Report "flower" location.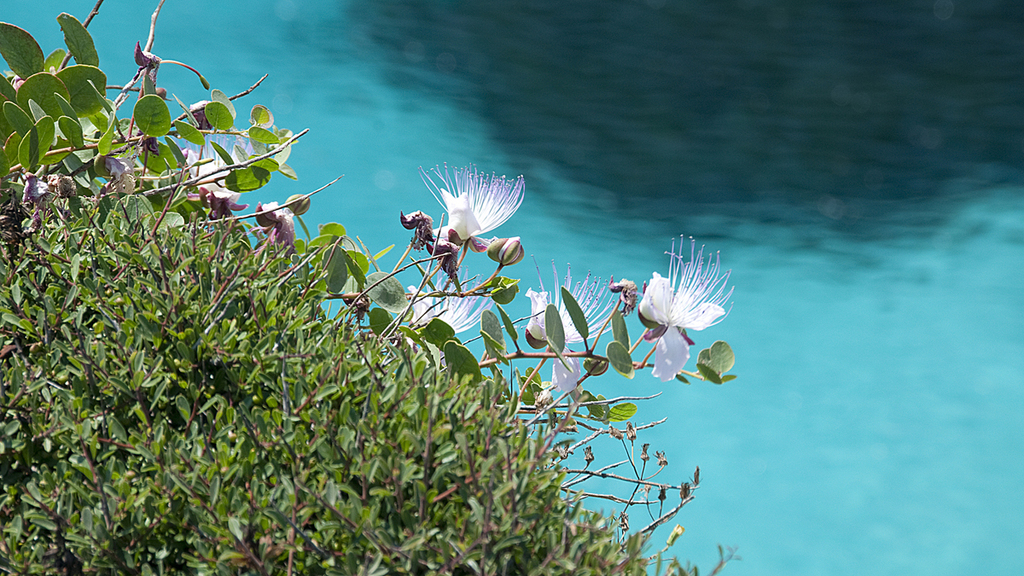
Report: 410:160:534:252.
